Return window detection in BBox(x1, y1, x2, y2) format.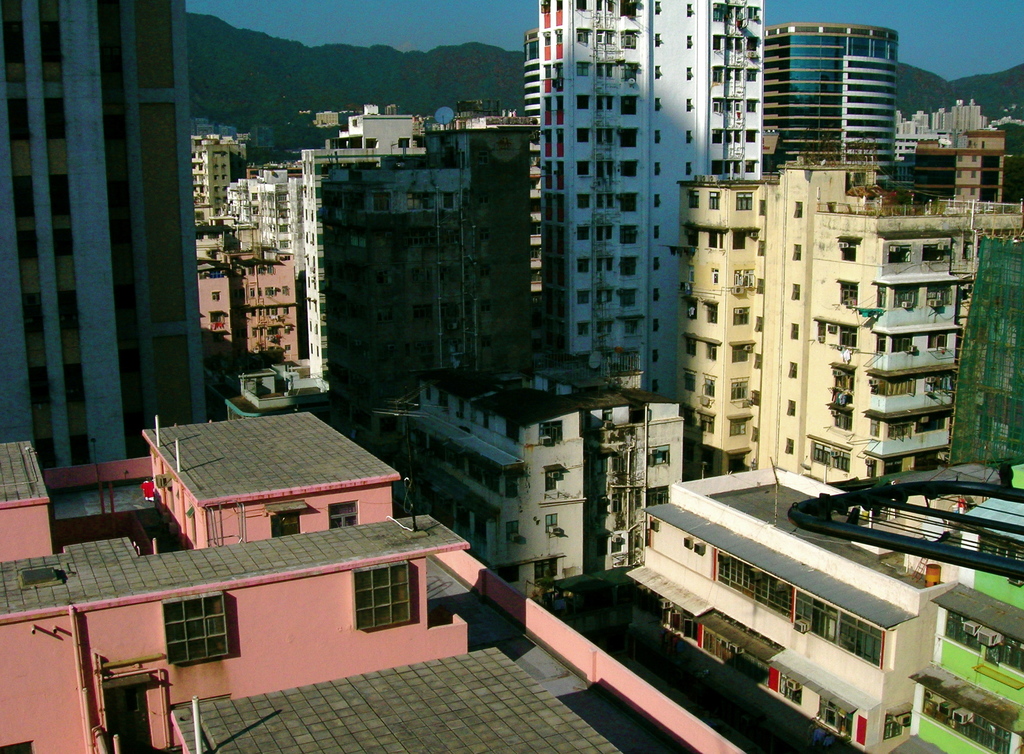
BBox(143, 602, 243, 671).
